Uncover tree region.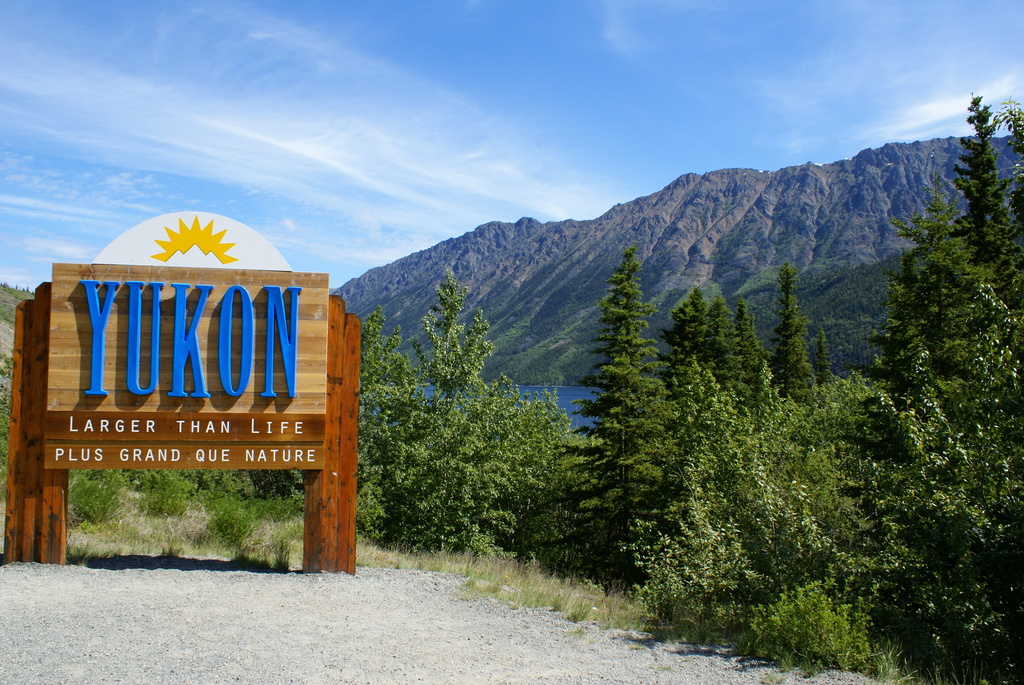
Uncovered: left=769, top=266, right=820, bottom=405.
